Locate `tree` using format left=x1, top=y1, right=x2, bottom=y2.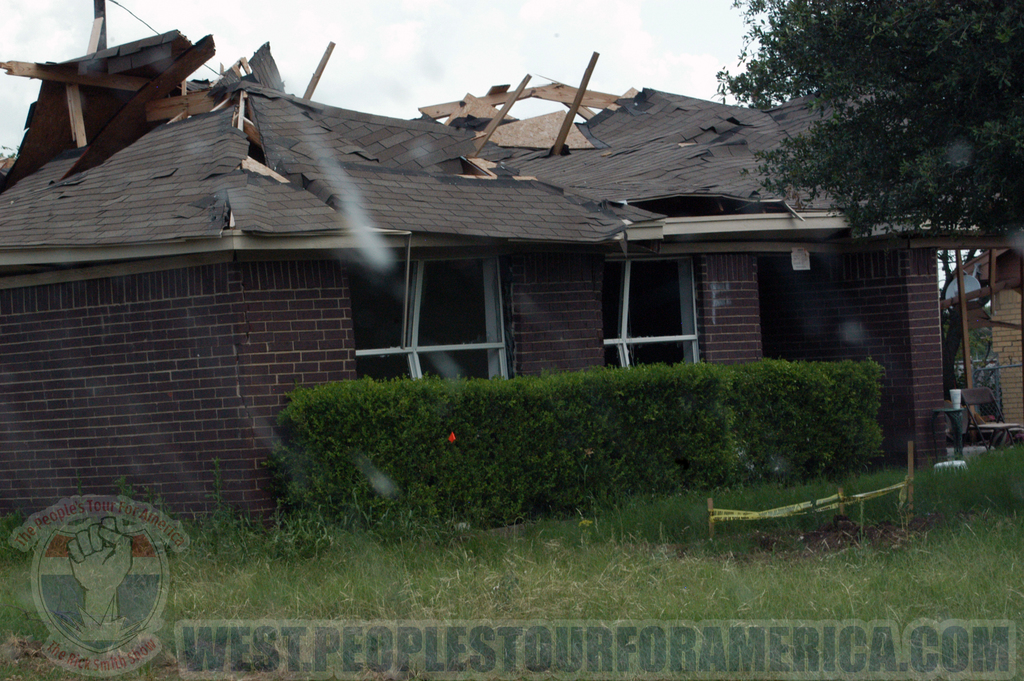
left=927, top=306, right=995, bottom=436.
